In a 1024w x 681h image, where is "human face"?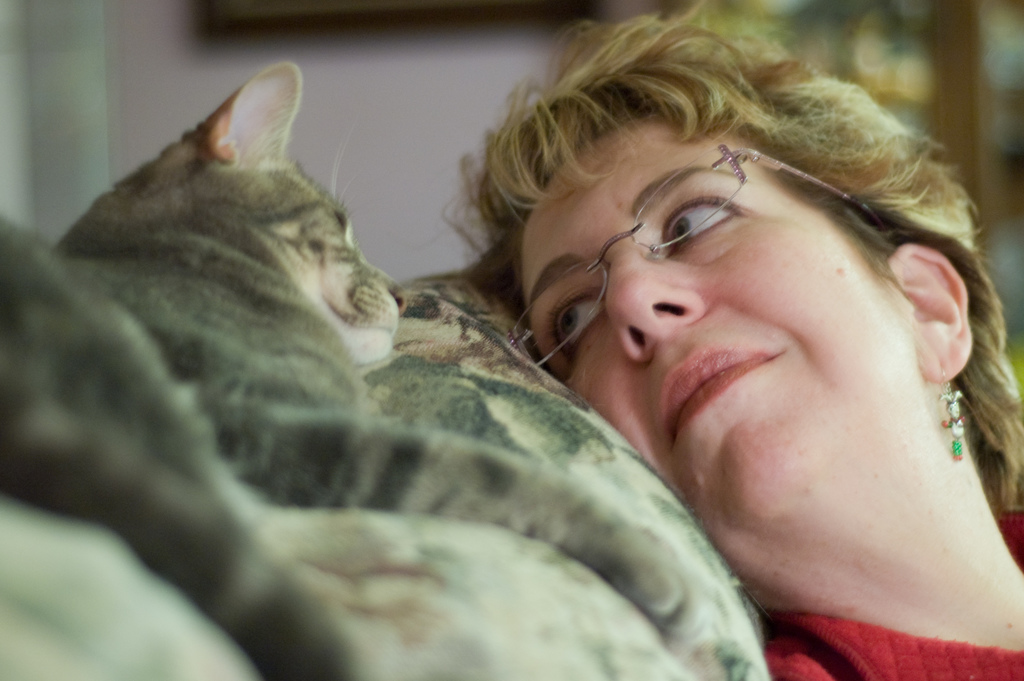
x1=524, y1=114, x2=927, y2=539.
